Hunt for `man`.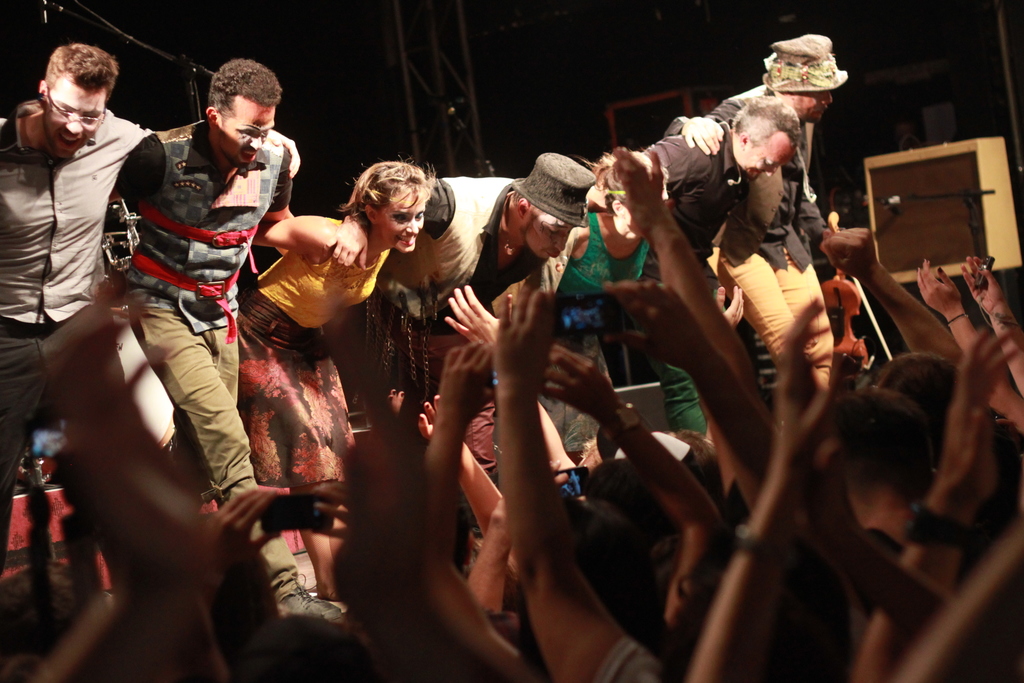
Hunted down at bbox(95, 59, 365, 634).
